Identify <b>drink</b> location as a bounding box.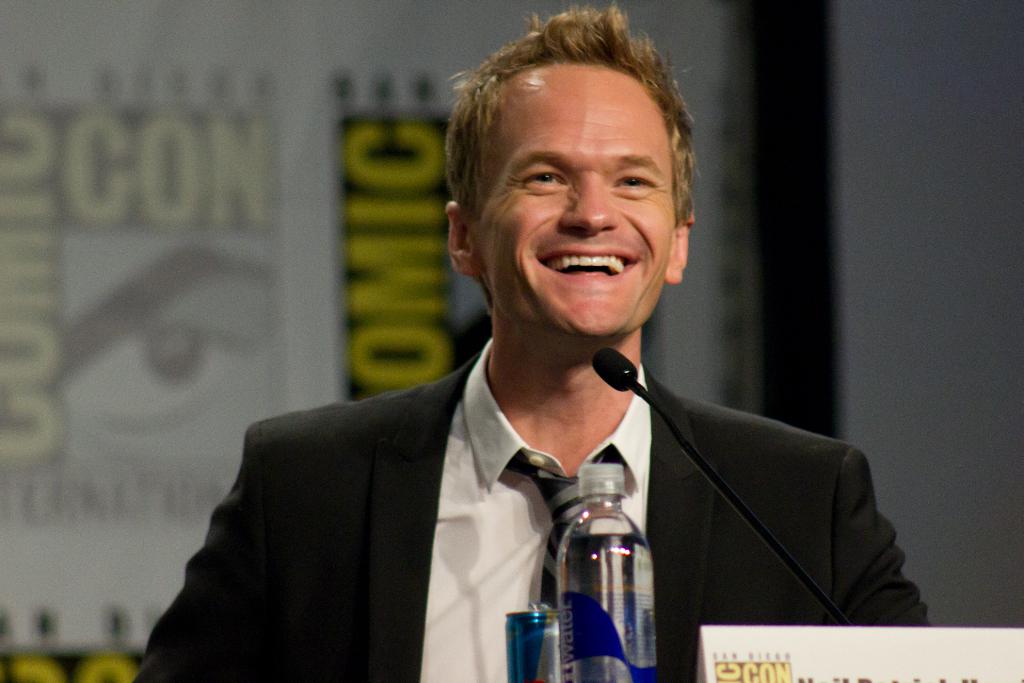
locate(555, 527, 655, 682).
